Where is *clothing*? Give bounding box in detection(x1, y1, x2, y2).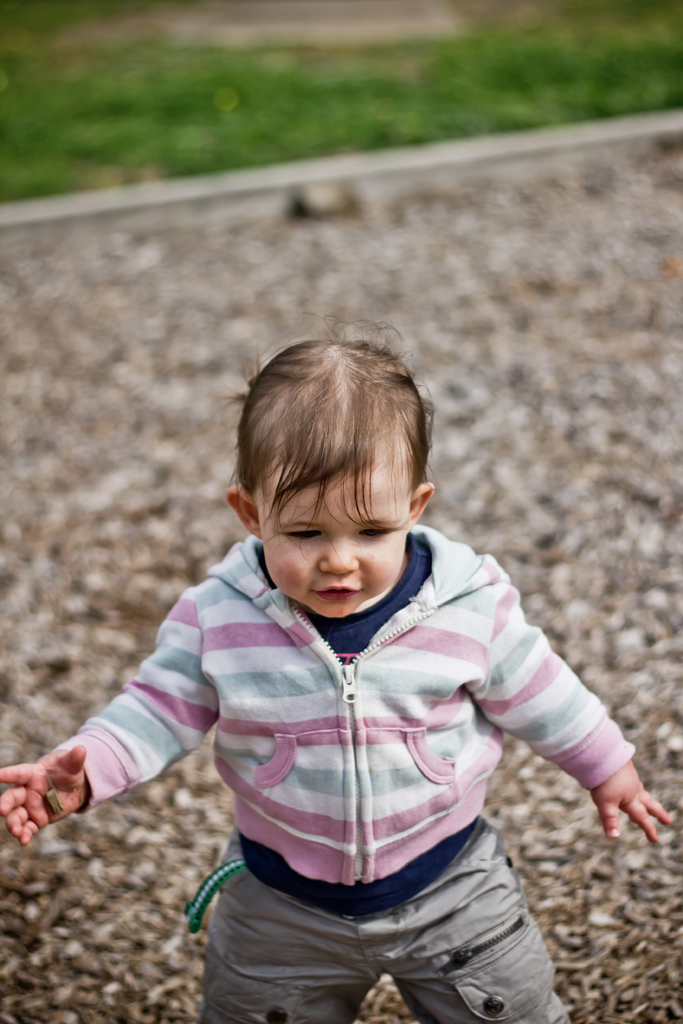
detection(85, 520, 632, 966).
